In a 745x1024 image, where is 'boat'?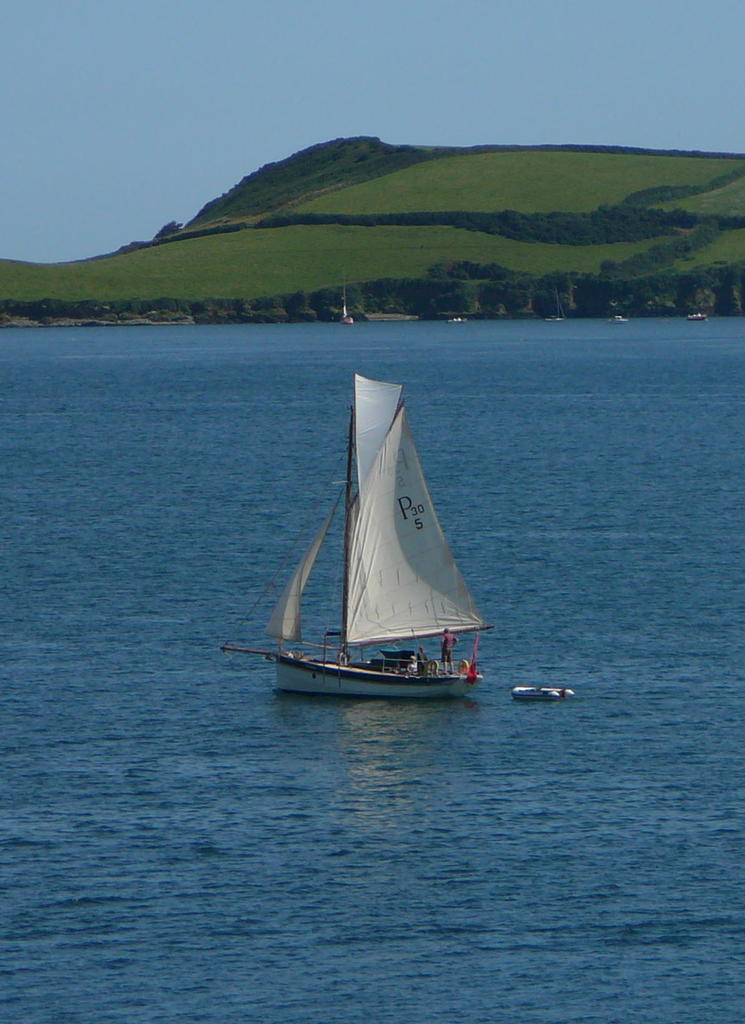
[340,267,357,325].
